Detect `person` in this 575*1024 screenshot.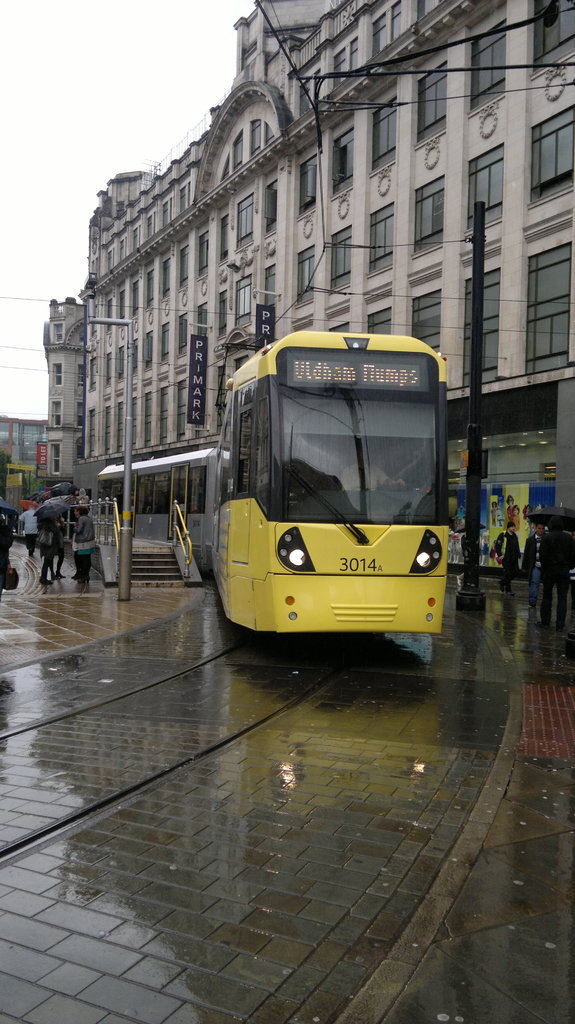
Detection: left=487, top=521, right=521, bottom=591.
